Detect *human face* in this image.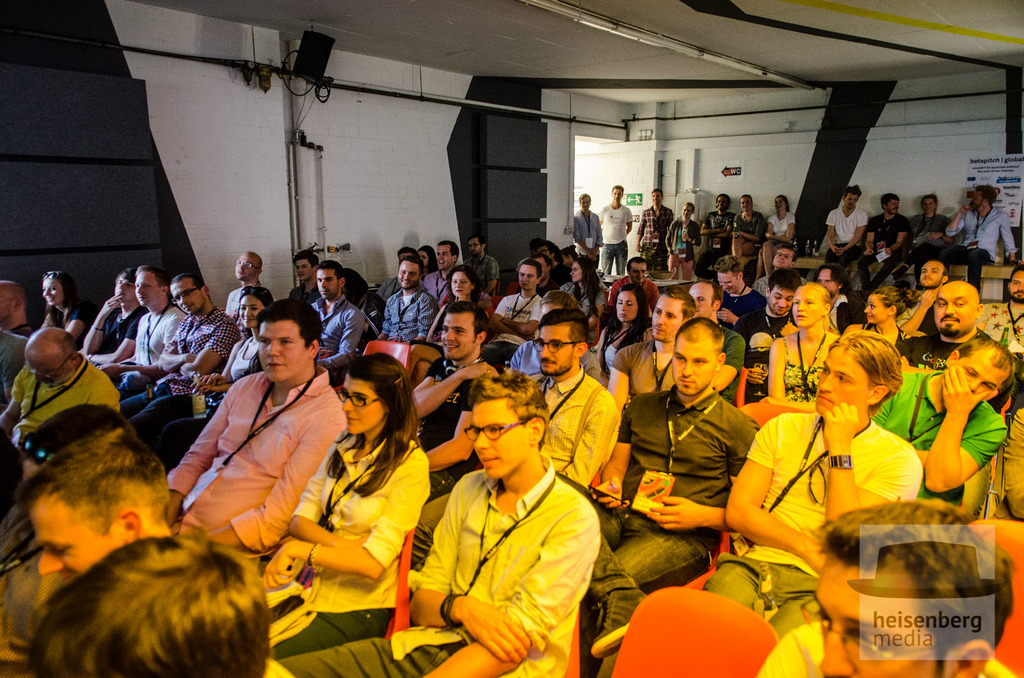
Detection: x1=519, y1=260, x2=539, y2=290.
